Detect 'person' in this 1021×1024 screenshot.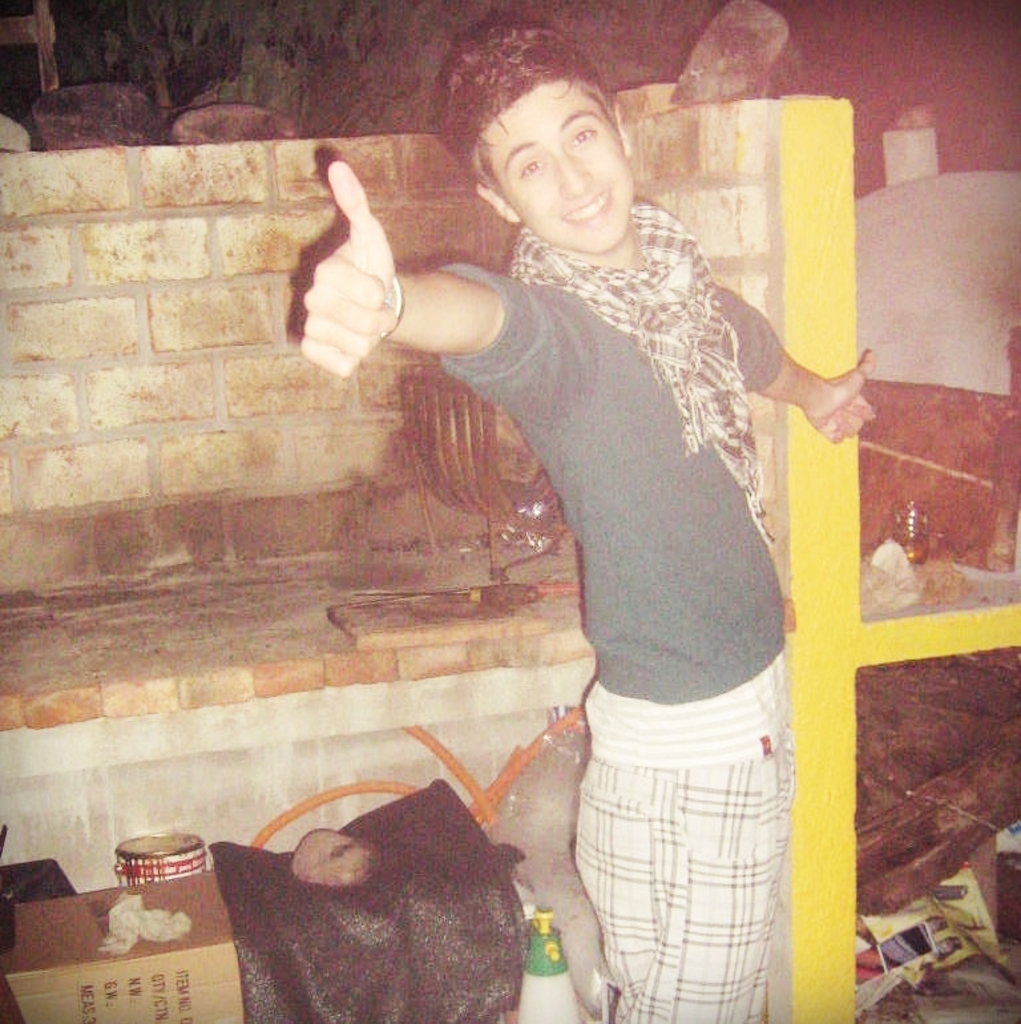
Detection: [302, 33, 876, 1023].
